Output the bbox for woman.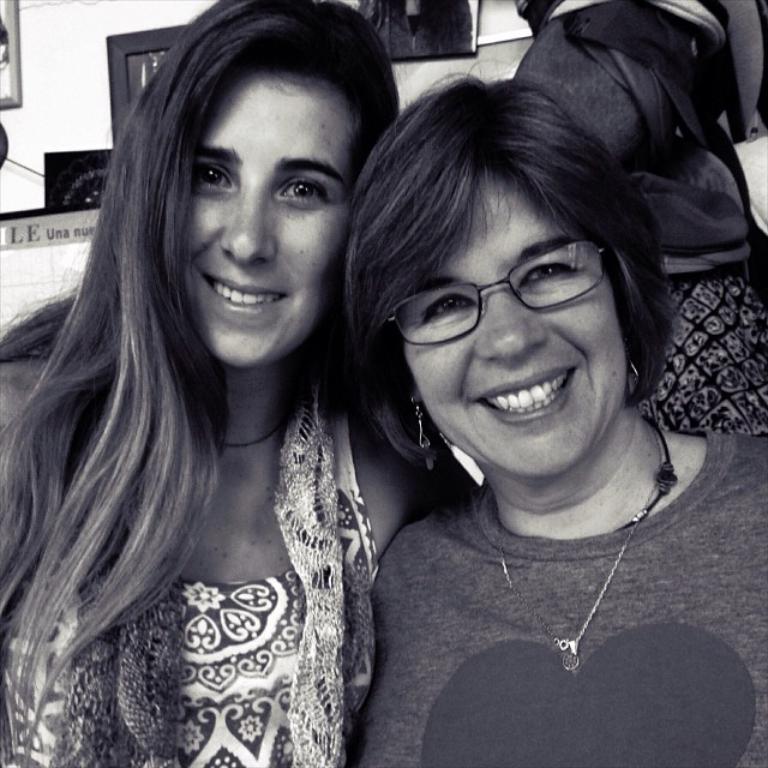
[0,0,484,767].
